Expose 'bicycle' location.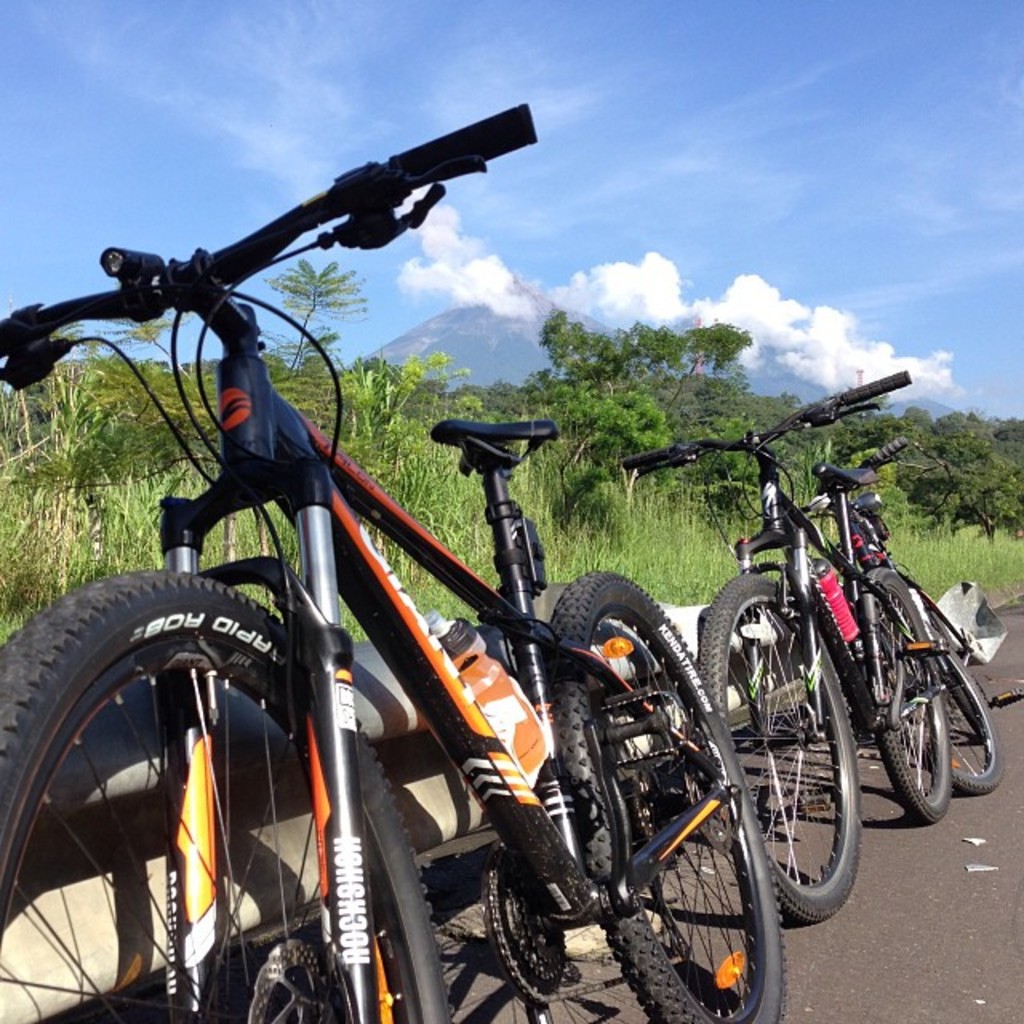
Exposed at rect(0, 99, 784, 1022).
